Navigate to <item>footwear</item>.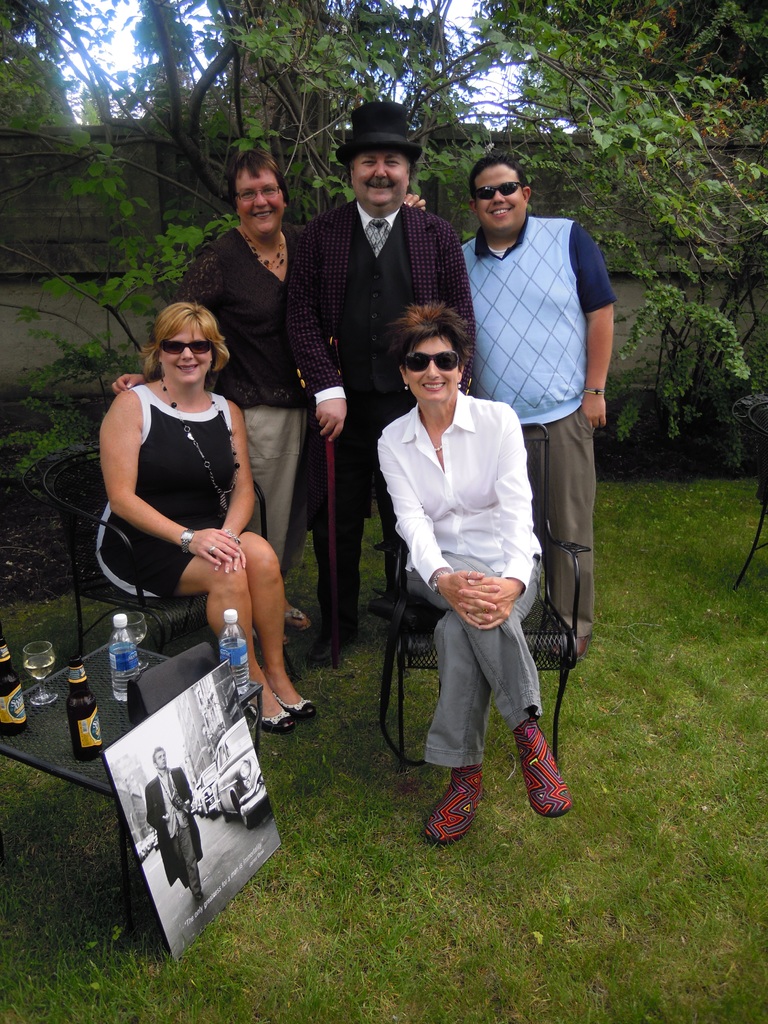
Navigation target: (left=518, top=718, right=572, bottom=823).
